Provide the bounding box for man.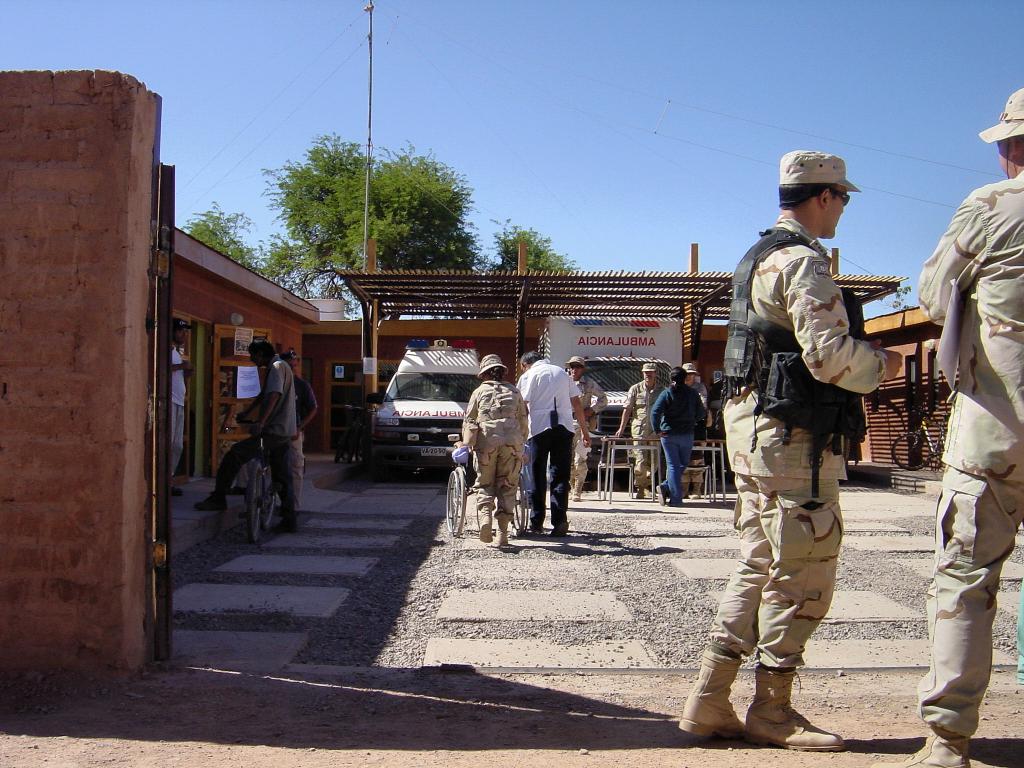
Rect(616, 360, 662, 499).
